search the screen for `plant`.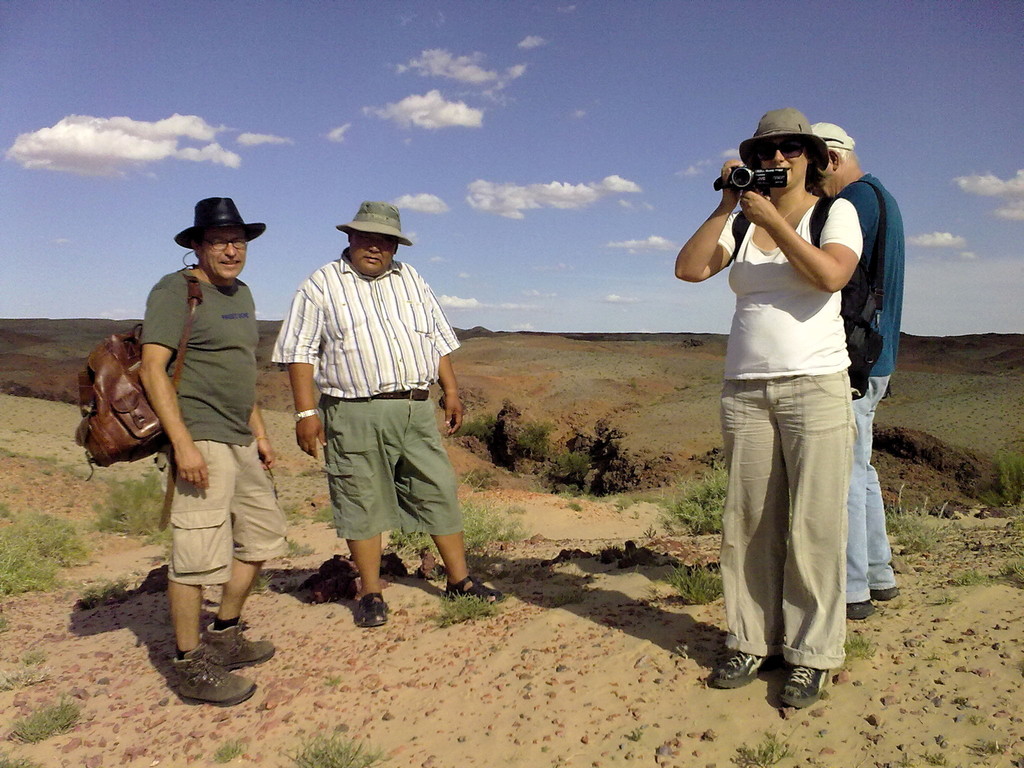
Found at rect(75, 584, 125, 605).
